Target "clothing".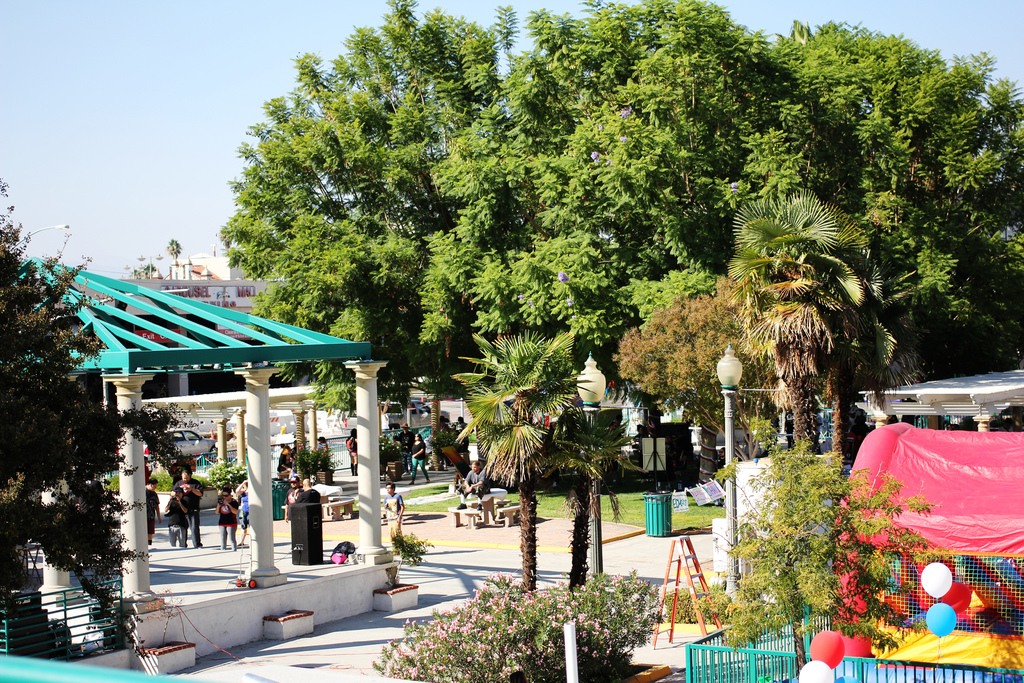
Target region: [left=177, top=482, right=200, bottom=547].
